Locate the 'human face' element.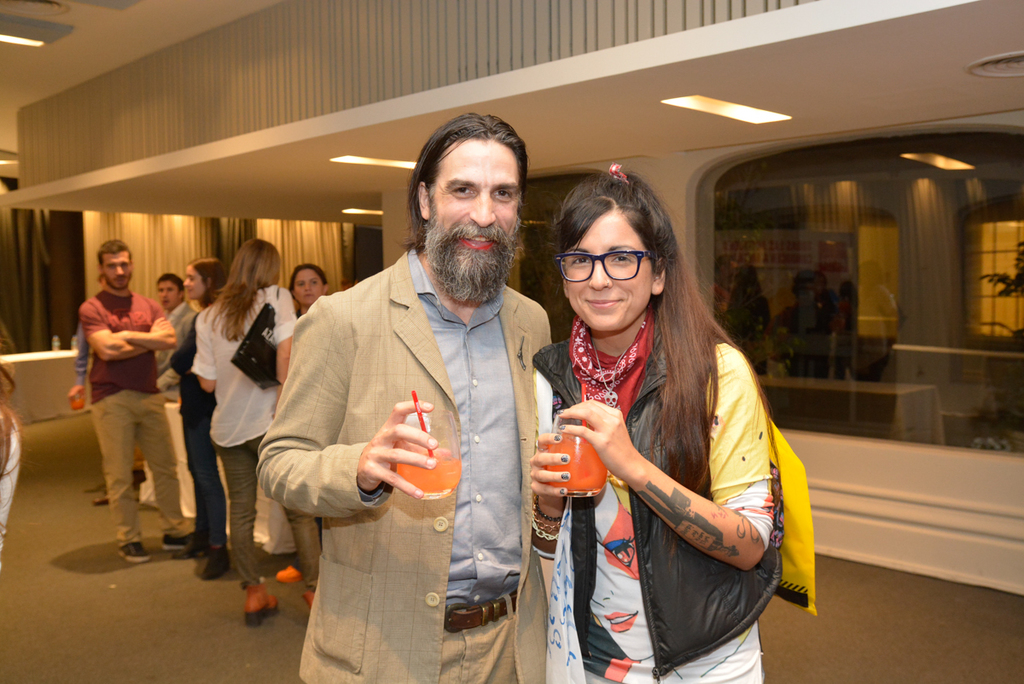
Element bbox: crop(177, 258, 213, 299).
